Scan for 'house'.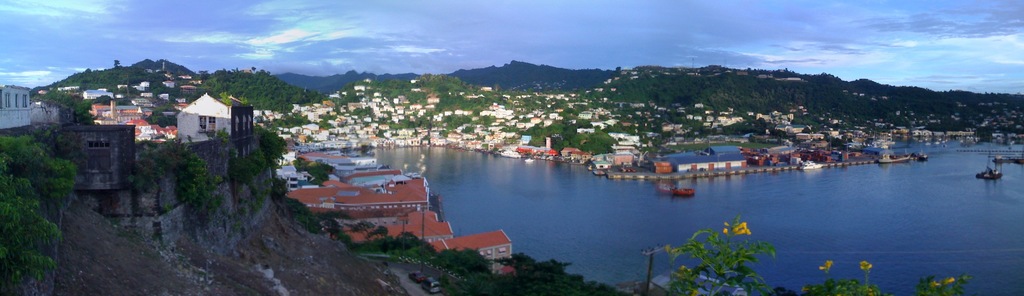
Scan result: (x1=431, y1=224, x2=510, y2=270).
